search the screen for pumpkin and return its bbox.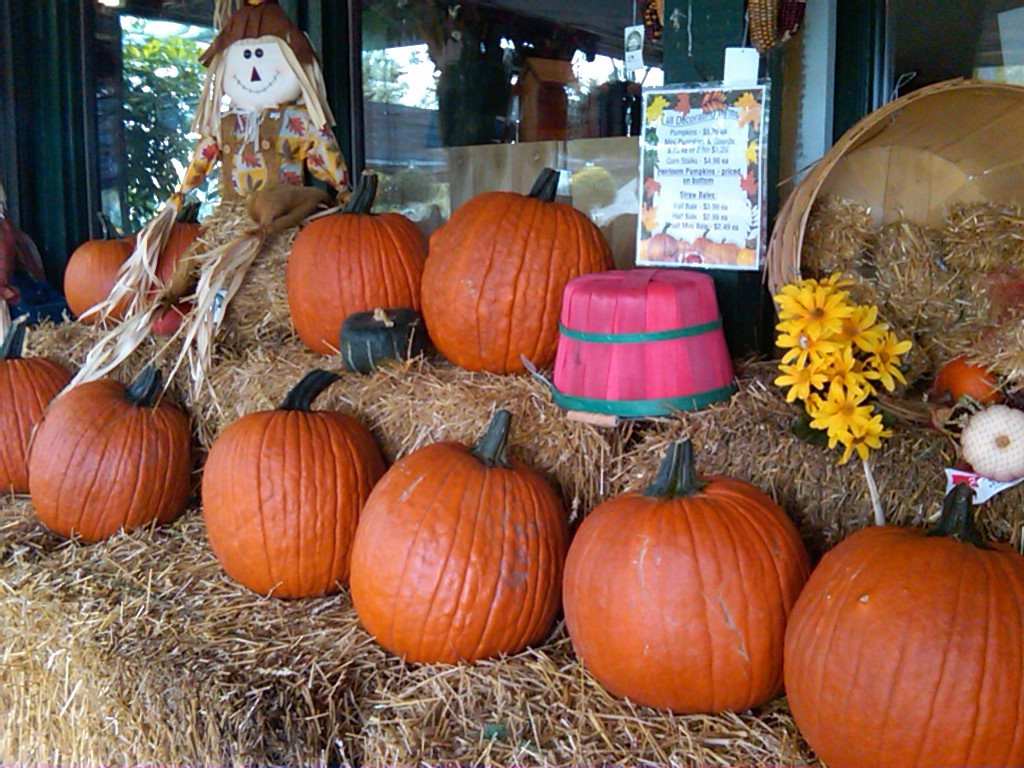
Found: x1=283, y1=167, x2=426, y2=356.
